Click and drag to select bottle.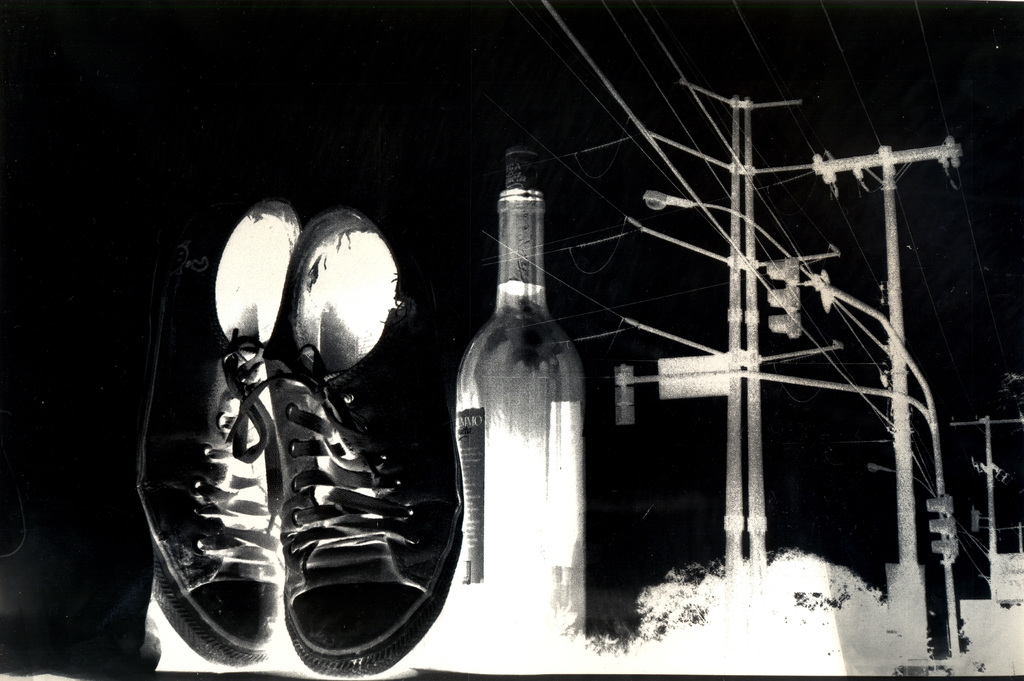
Selection: l=450, t=161, r=601, b=652.
